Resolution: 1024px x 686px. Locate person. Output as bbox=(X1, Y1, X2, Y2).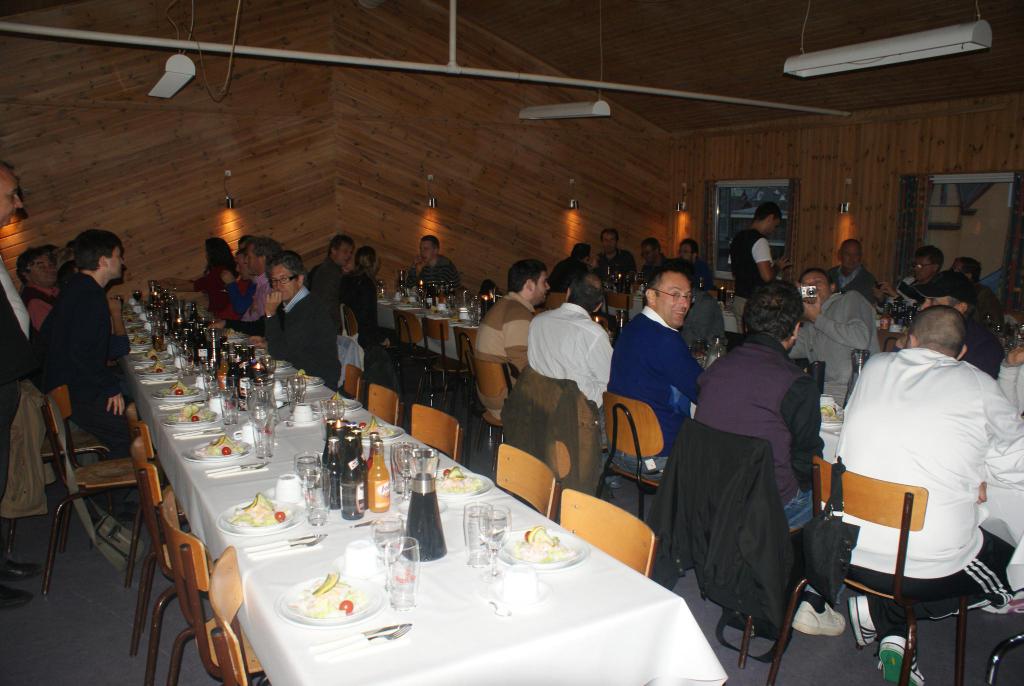
bbox=(202, 247, 341, 389).
